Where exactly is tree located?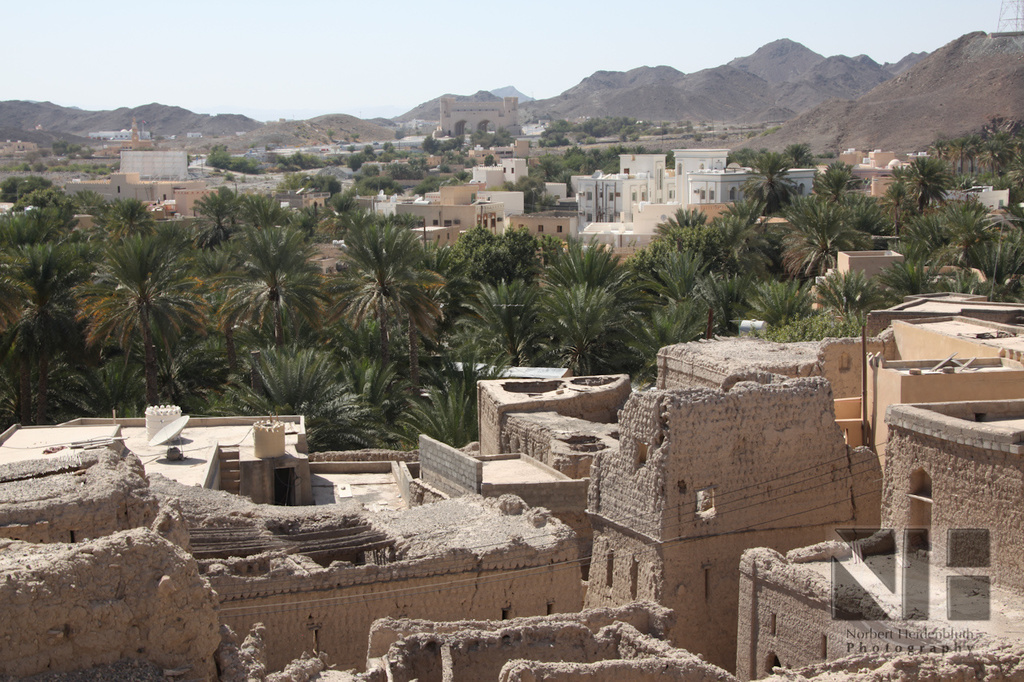
Its bounding box is <box>334,341,430,450</box>.
